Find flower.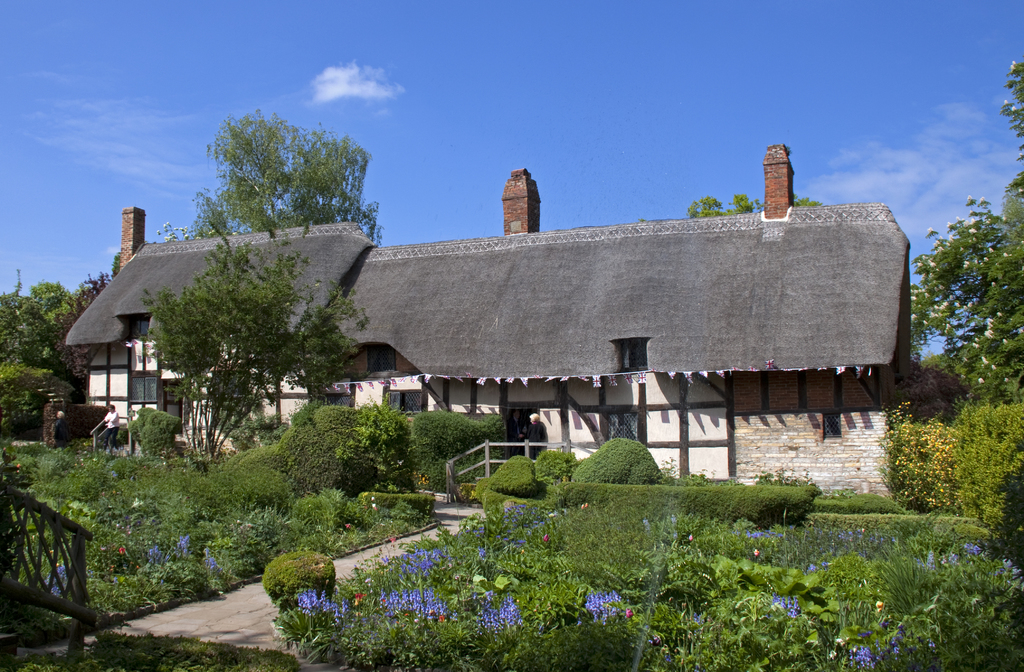
(left=541, top=530, right=552, bottom=543).
